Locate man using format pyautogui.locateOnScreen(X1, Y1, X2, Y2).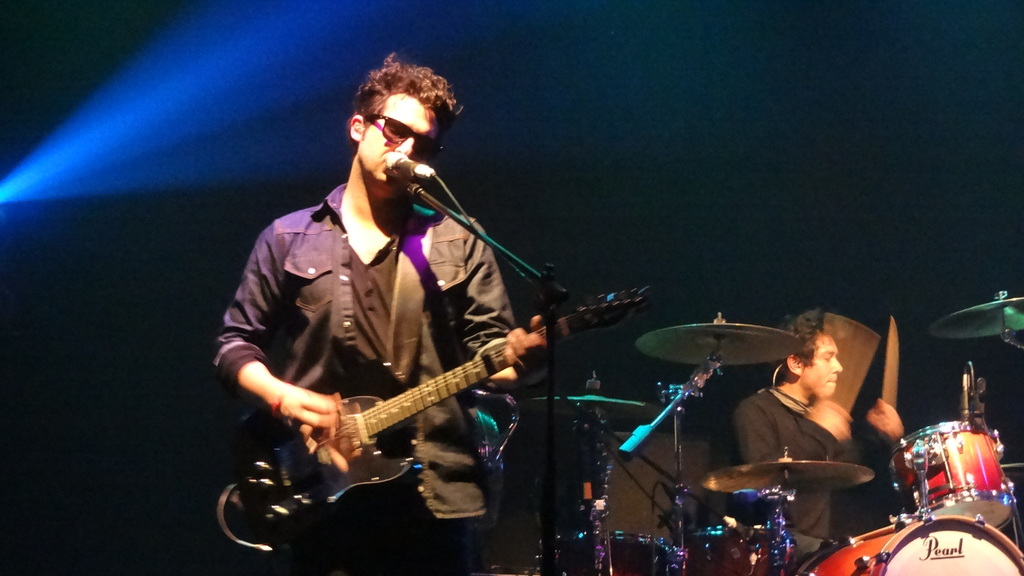
pyautogui.locateOnScreen(211, 49, 559, 575).
